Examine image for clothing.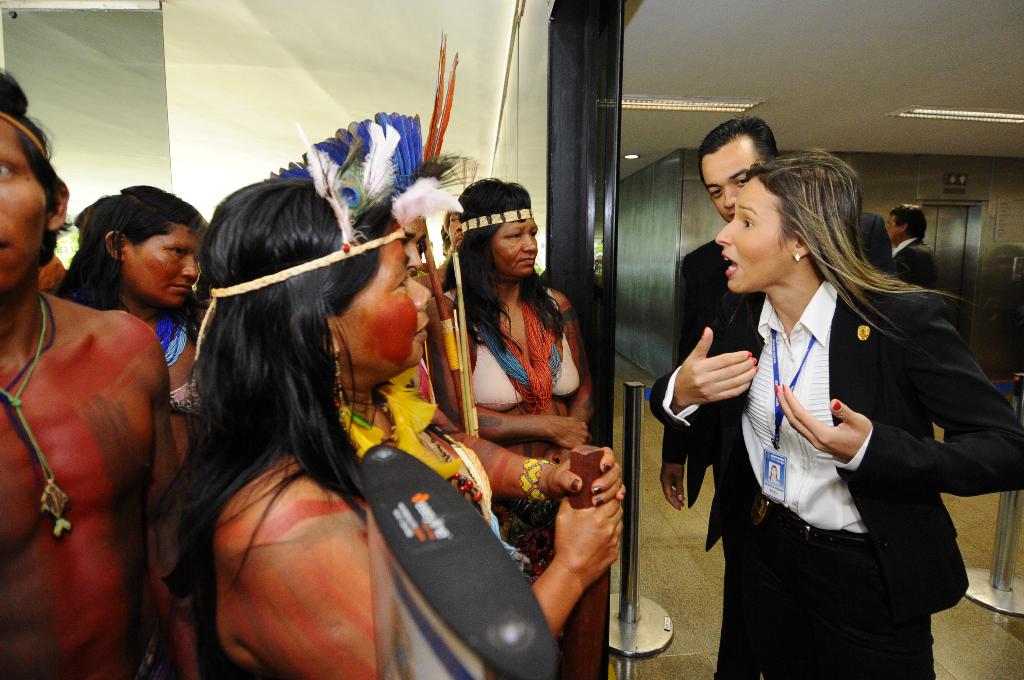
Examination result: (684, 237, 1001, 644).
